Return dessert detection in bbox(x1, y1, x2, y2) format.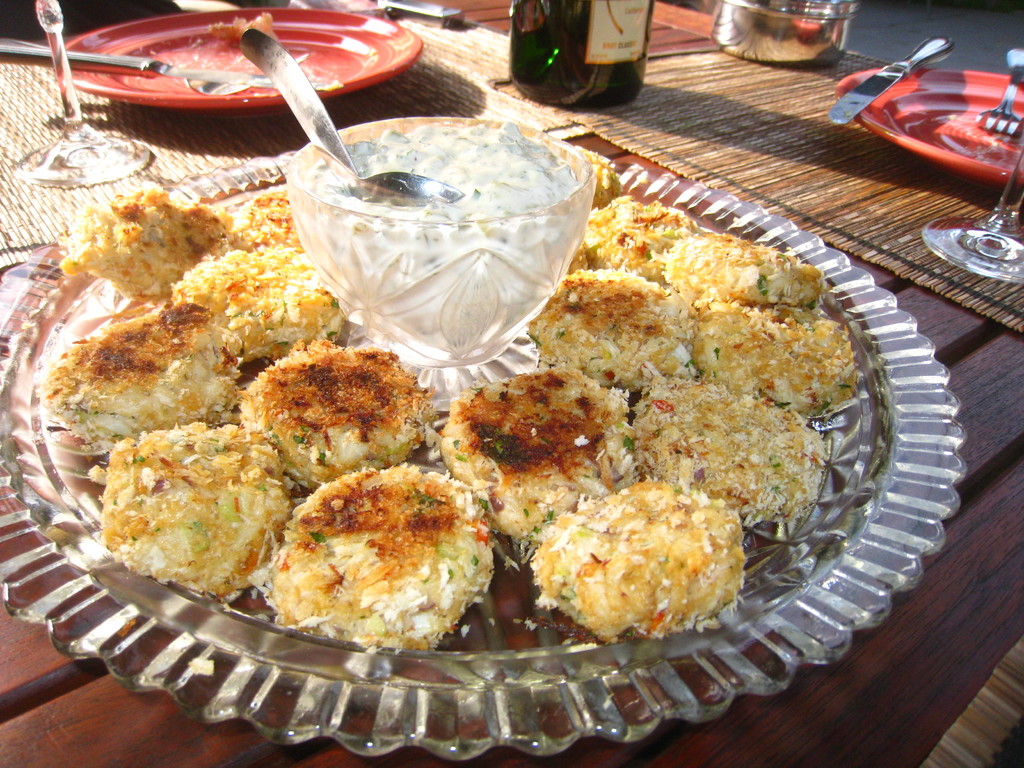
bbox(185, 252, 326, 374).
